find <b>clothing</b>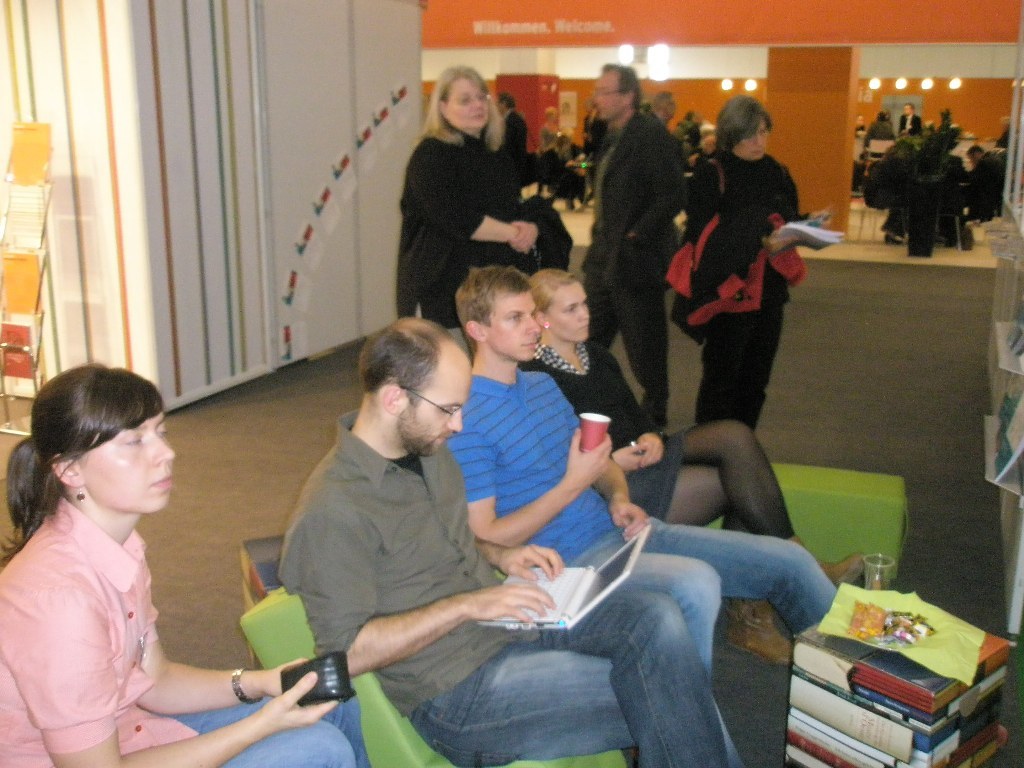
(left=519, top=342, right=684, bottom=524)
